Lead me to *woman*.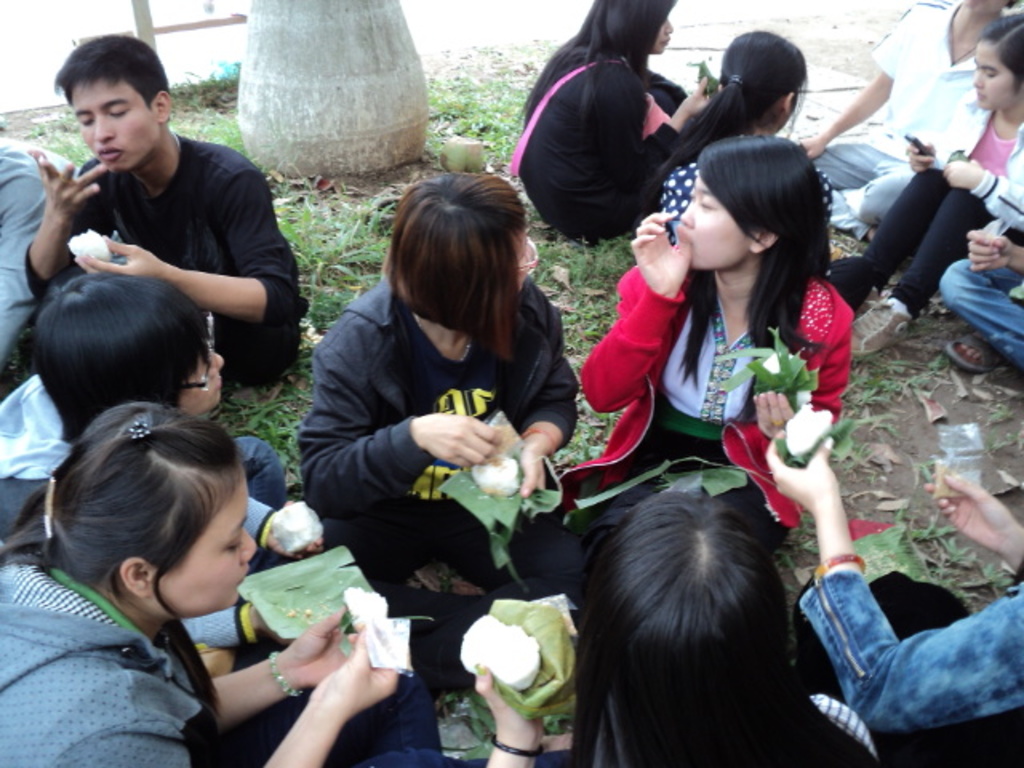
Lead to (557, 128, 845, 573).
